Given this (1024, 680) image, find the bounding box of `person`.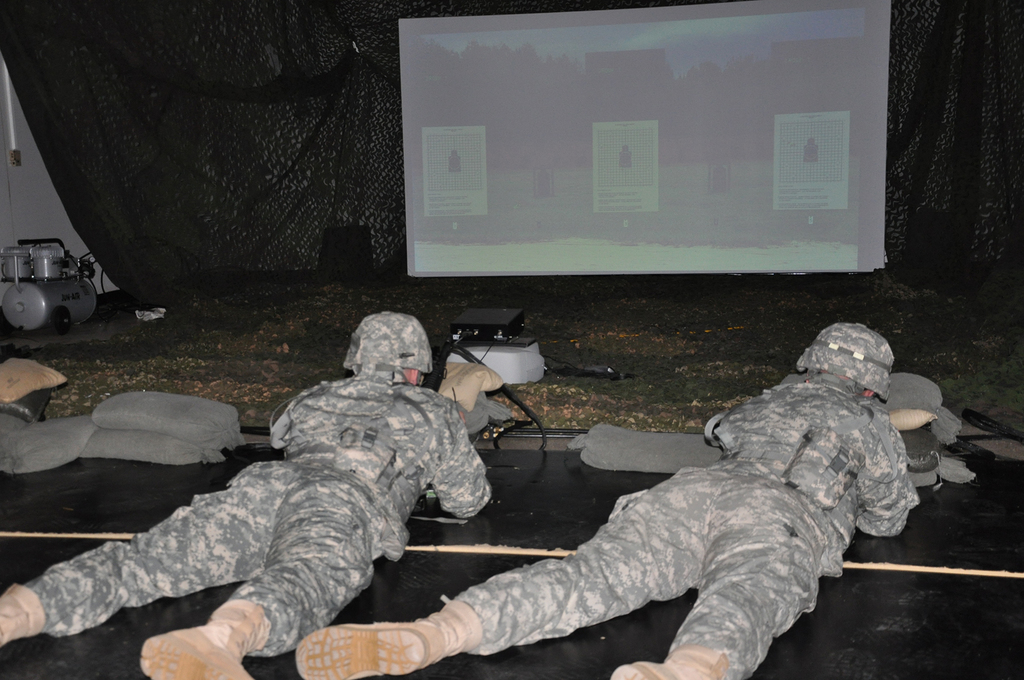
Rect(132, 318, 495, 672).
